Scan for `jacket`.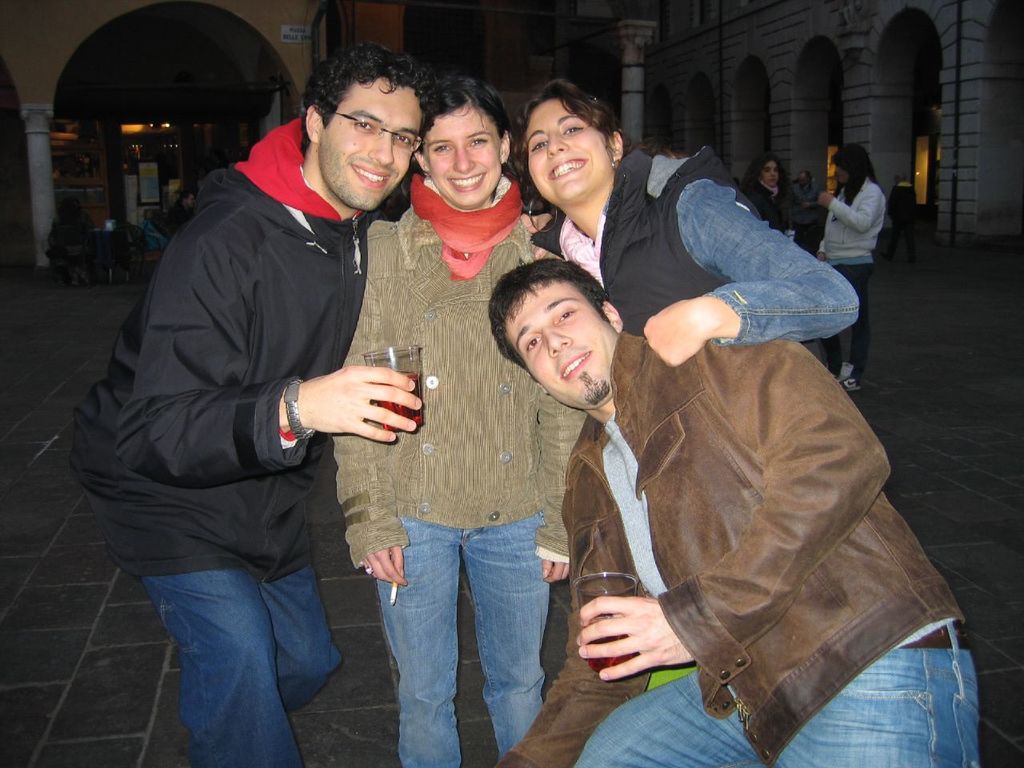
Scan result: select_region(66, 110, 395, 586).
